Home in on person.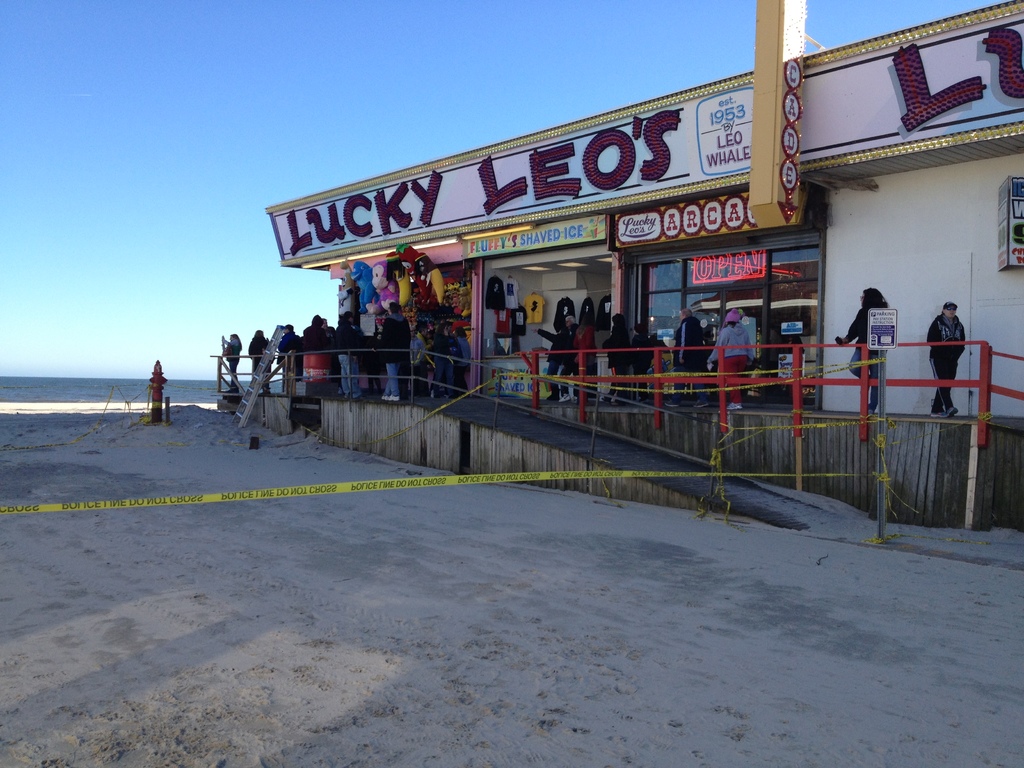
Homed in at Rect(218, 331, 241, 394).
